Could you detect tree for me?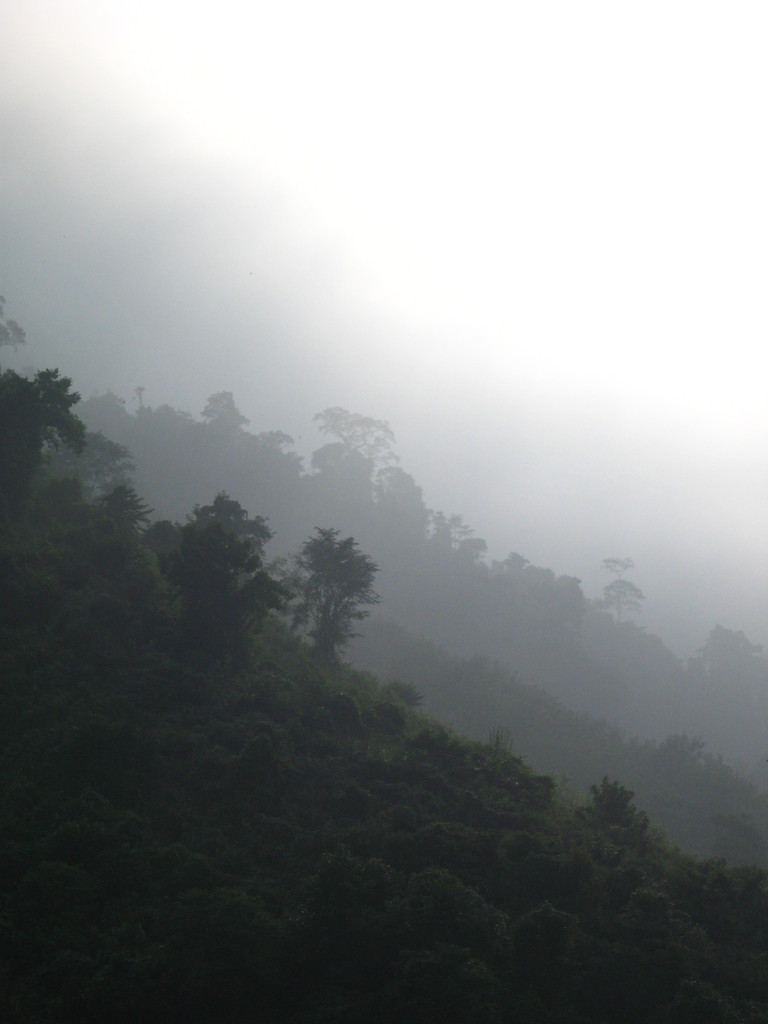
Detection result: 0 359 161 597.
